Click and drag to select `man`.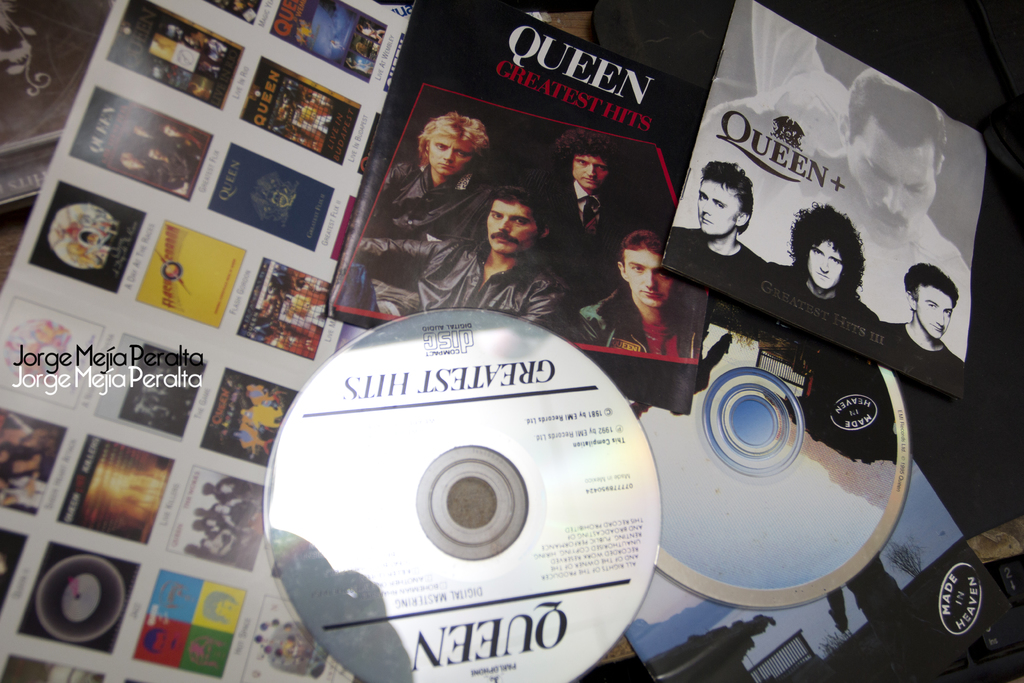
Selection: 353, 183, 573, 341.
